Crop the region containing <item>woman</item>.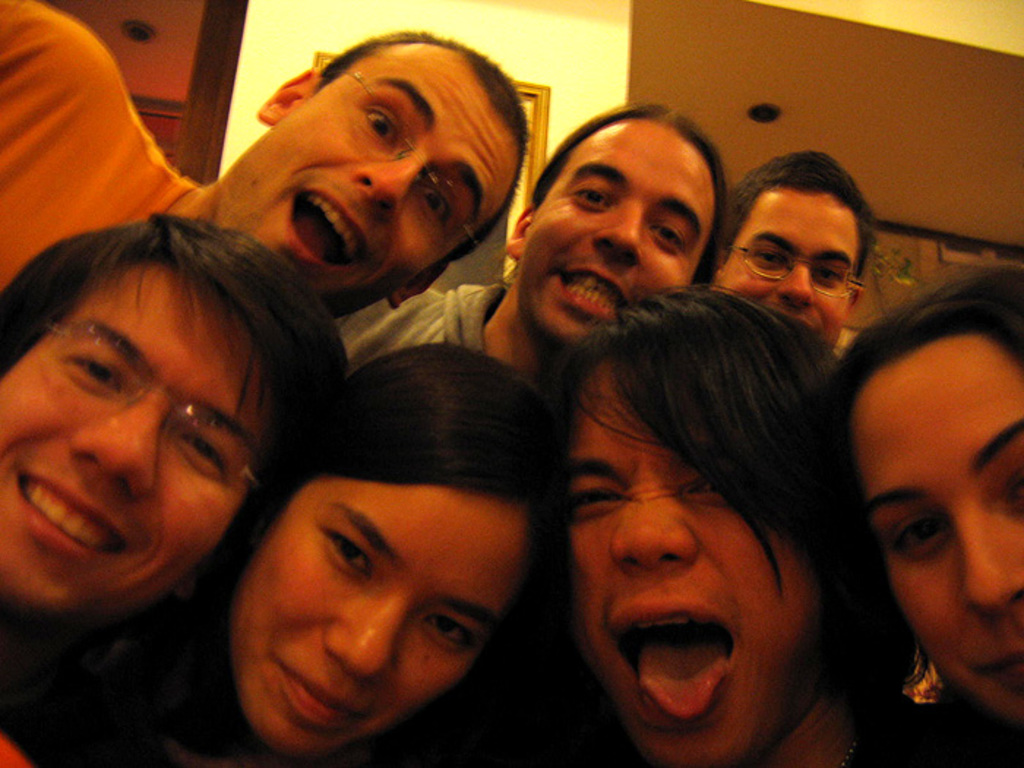
Crop region: x1=158, y1=336, x2=598, y2=767.
